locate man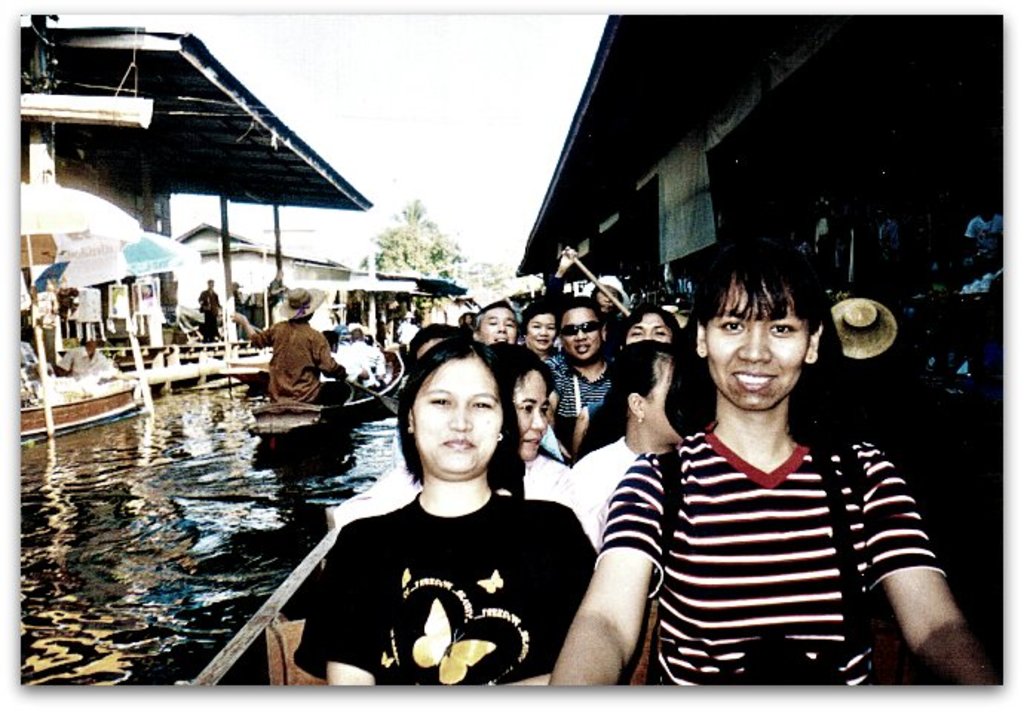
472,300,525,349
